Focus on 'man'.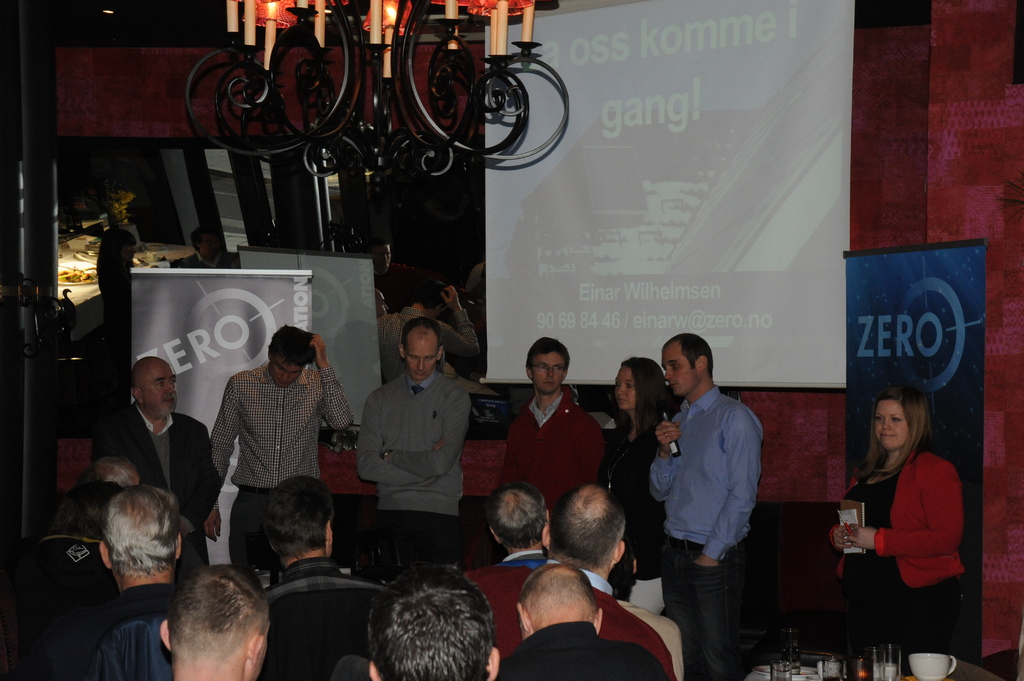
Focused at left=355, top=317, right=471, bottom=573.
